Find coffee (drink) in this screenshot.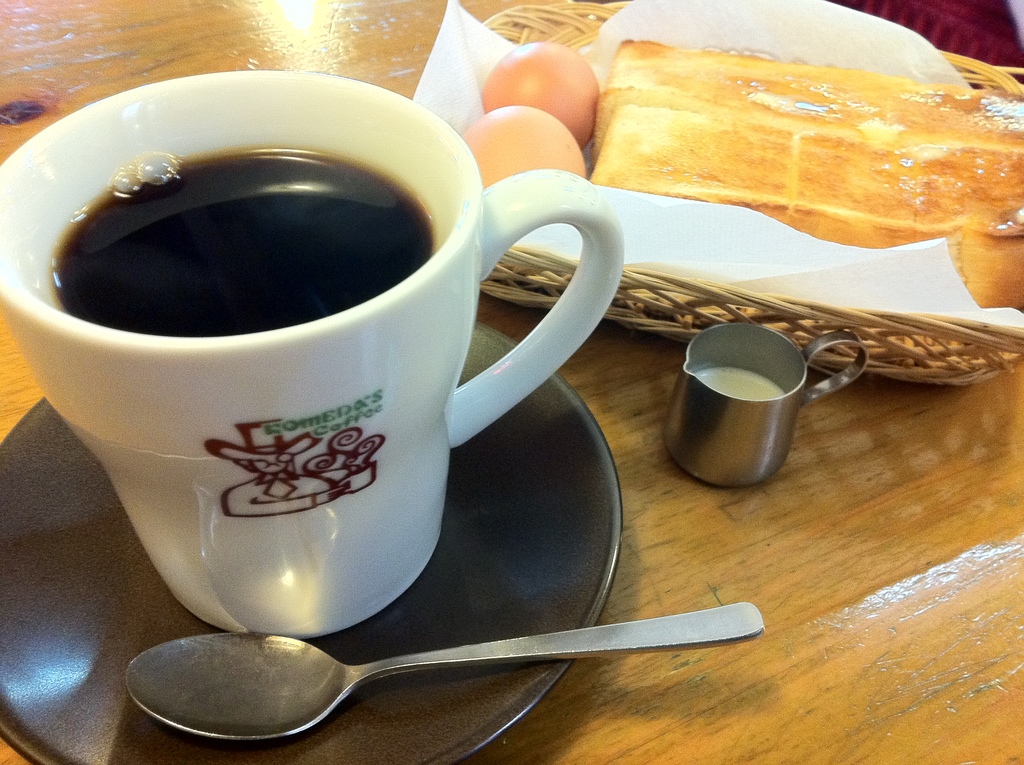
The bounding box for coffee (drink) is pyautogui.locateOnScreen(51, 147, 435, 337).
